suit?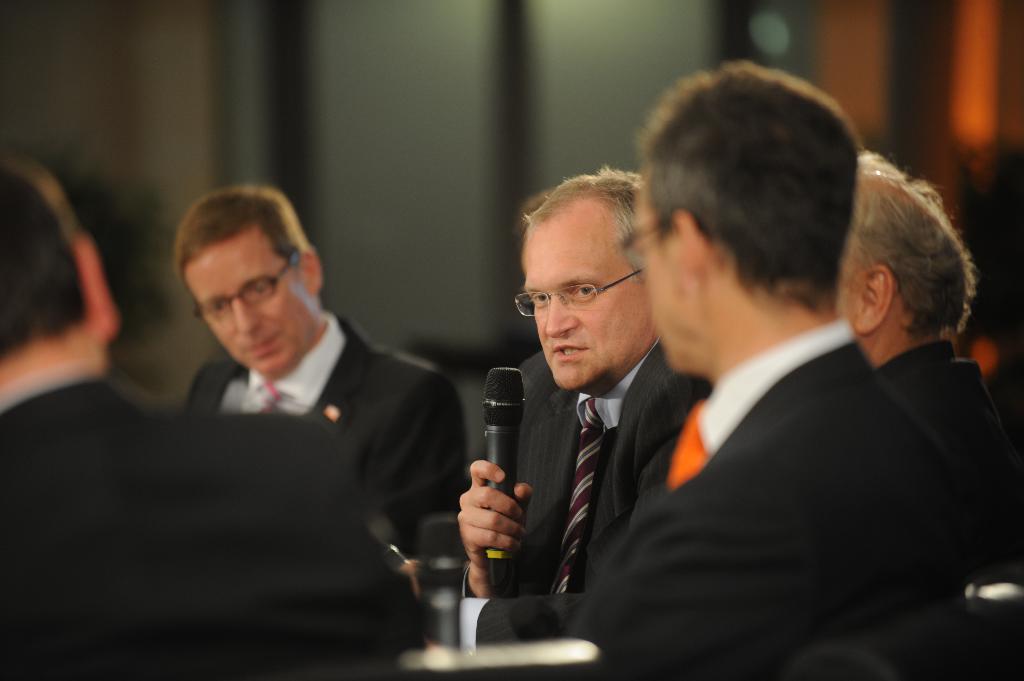
[left=160, top=234, right=470, bottom=639]
